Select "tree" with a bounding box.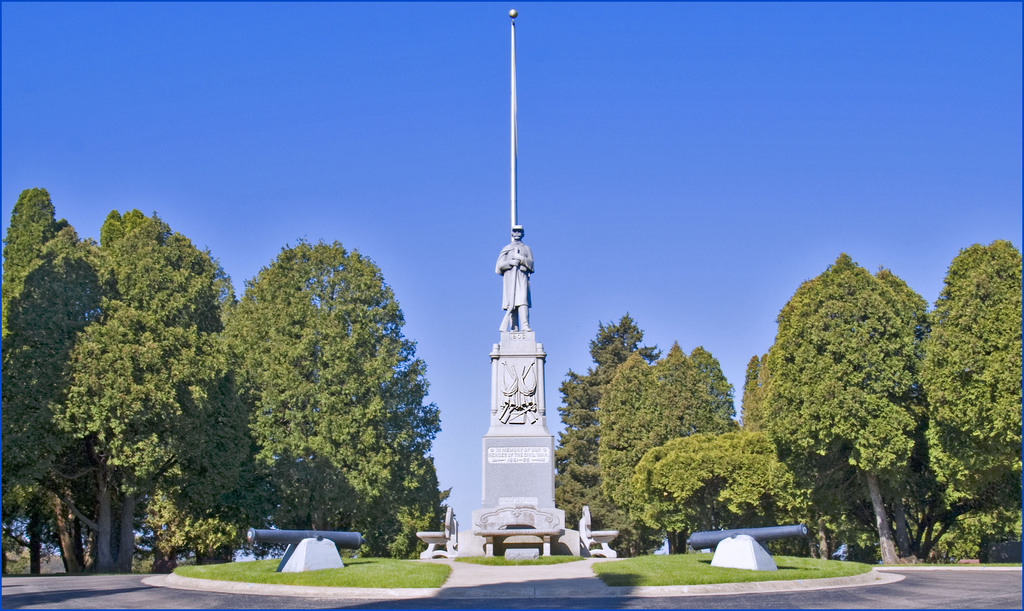
bbox(745, 252, 933, 567).
